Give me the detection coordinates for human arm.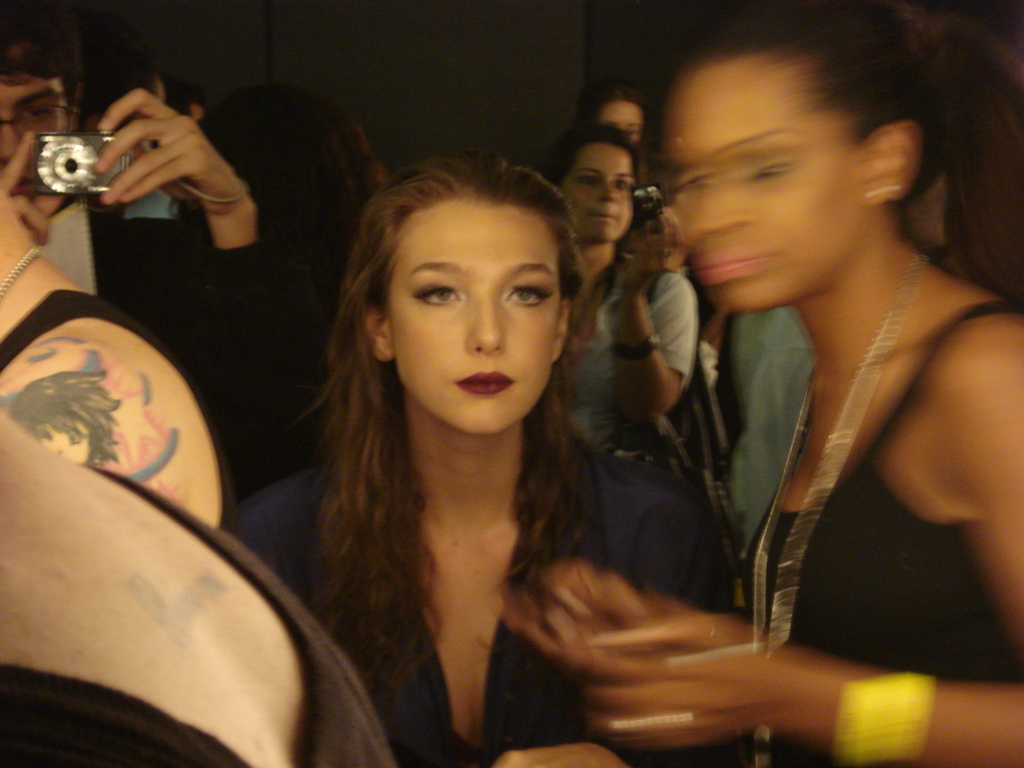
<bbox>599, 363, 1023, 764</bbox>.
